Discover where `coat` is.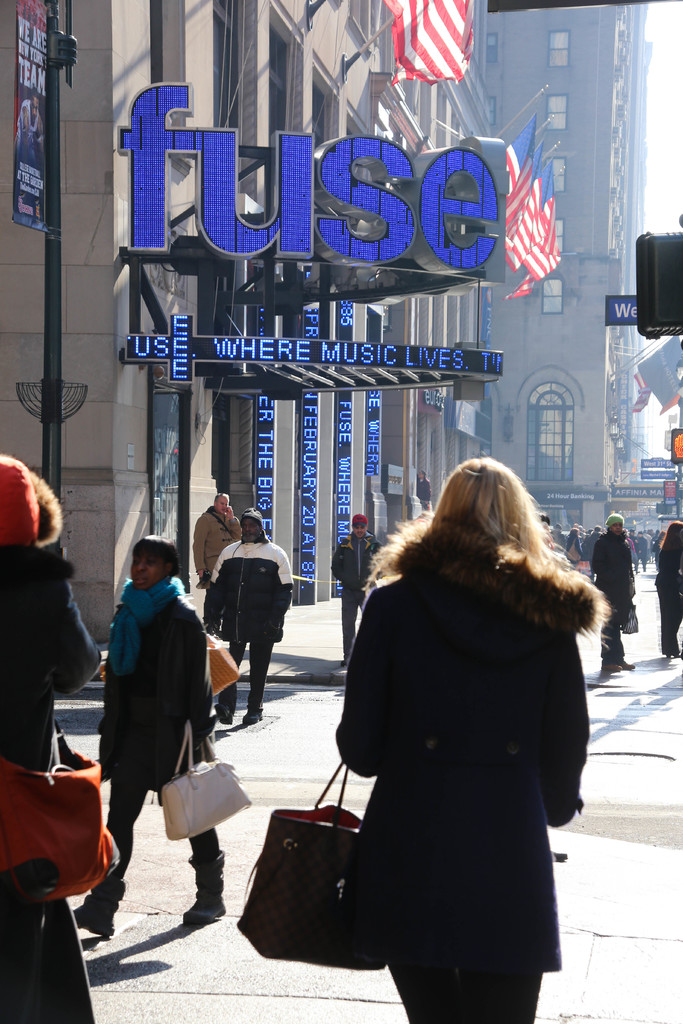
Discovered at <bbox>208, 542, 293, 647</bbox>.
